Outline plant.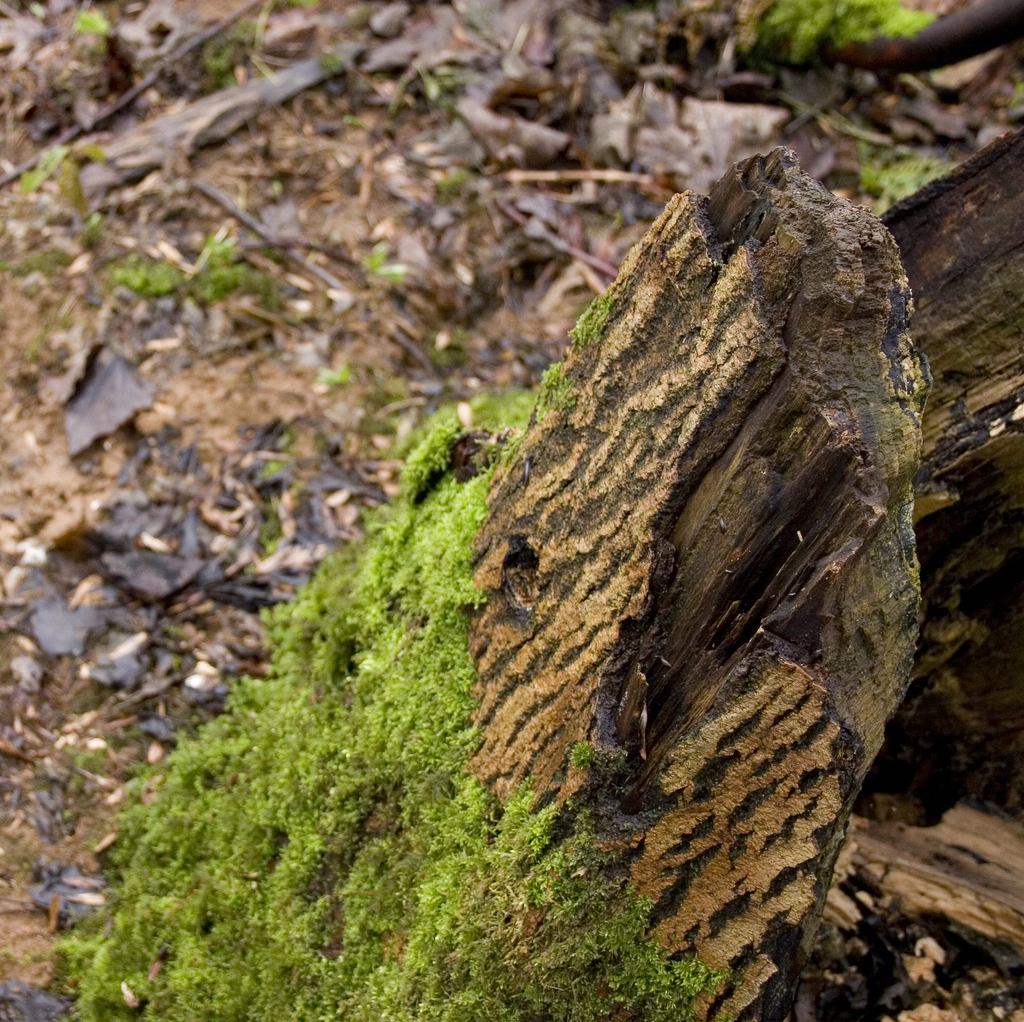
Outline: {"left": 115, "top": 232, "right": 281, "bottom": 305}.
